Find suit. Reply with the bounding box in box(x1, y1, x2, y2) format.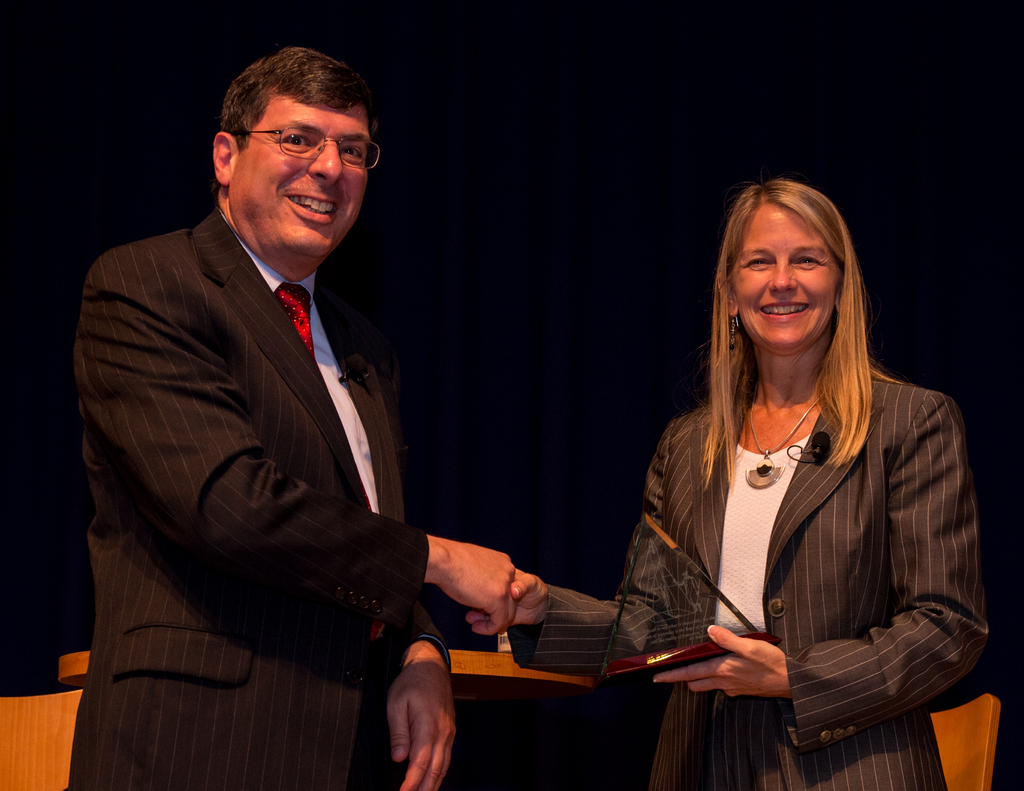
box(58, 89, 494, 762).
